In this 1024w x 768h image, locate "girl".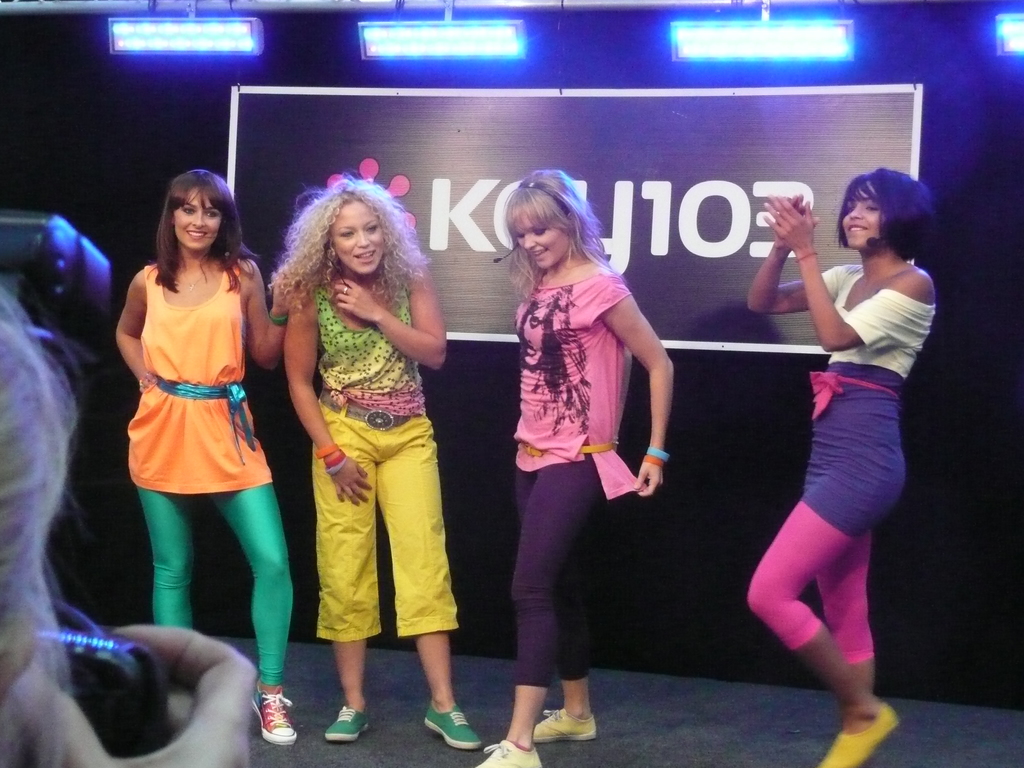
Bounding box: x1=746, y1=170, x2=934, y2=767.
